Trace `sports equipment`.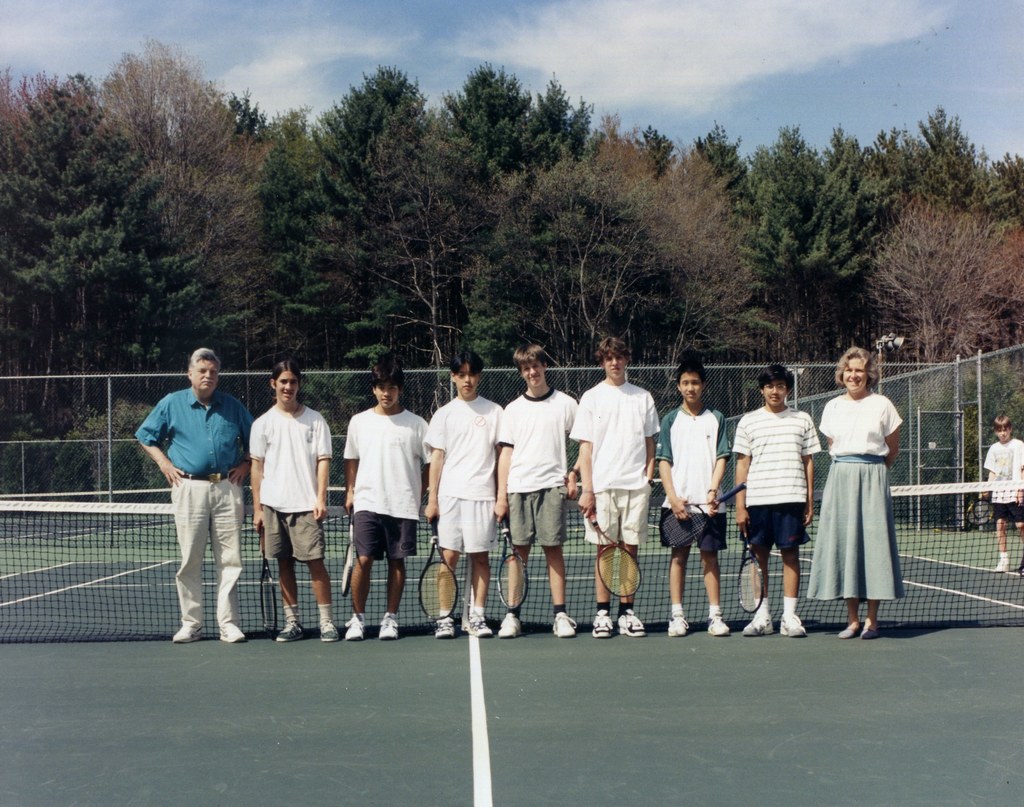
Traced to rect(259, 524, 280, 638).
